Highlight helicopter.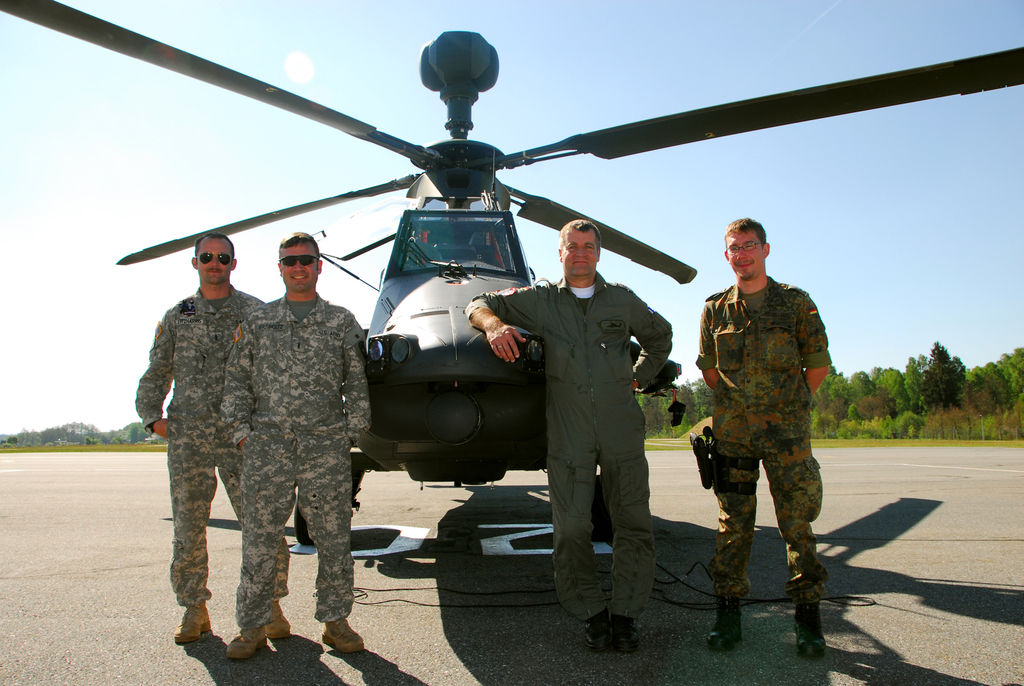
Highlighted region: crop(6, 13, 1023, 509).
